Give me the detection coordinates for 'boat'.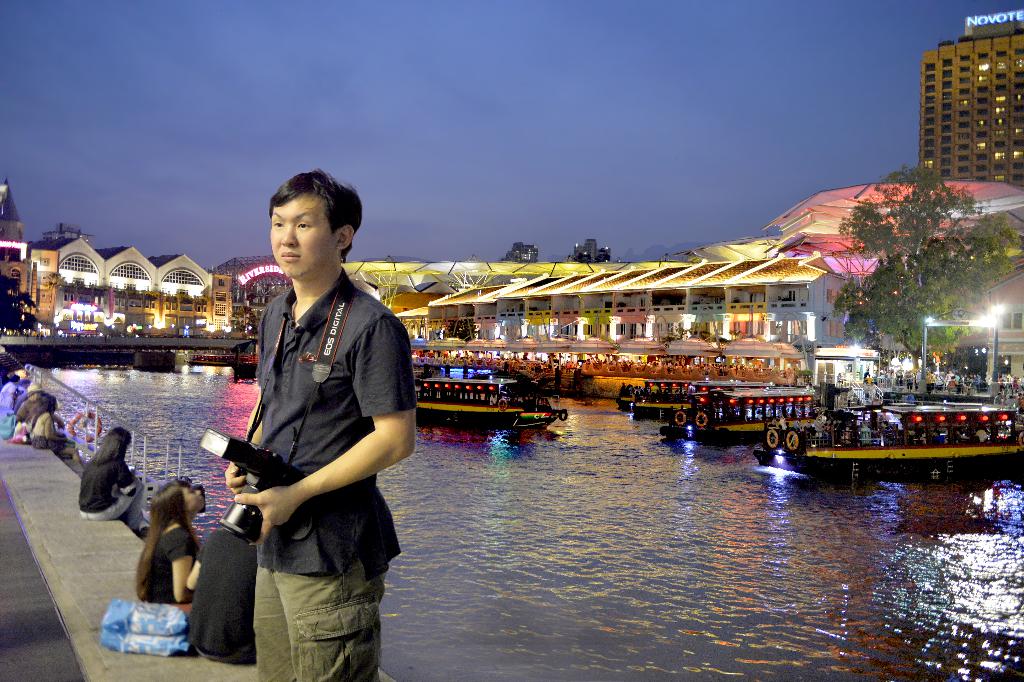
BBox(412, 374, 561, 433).
